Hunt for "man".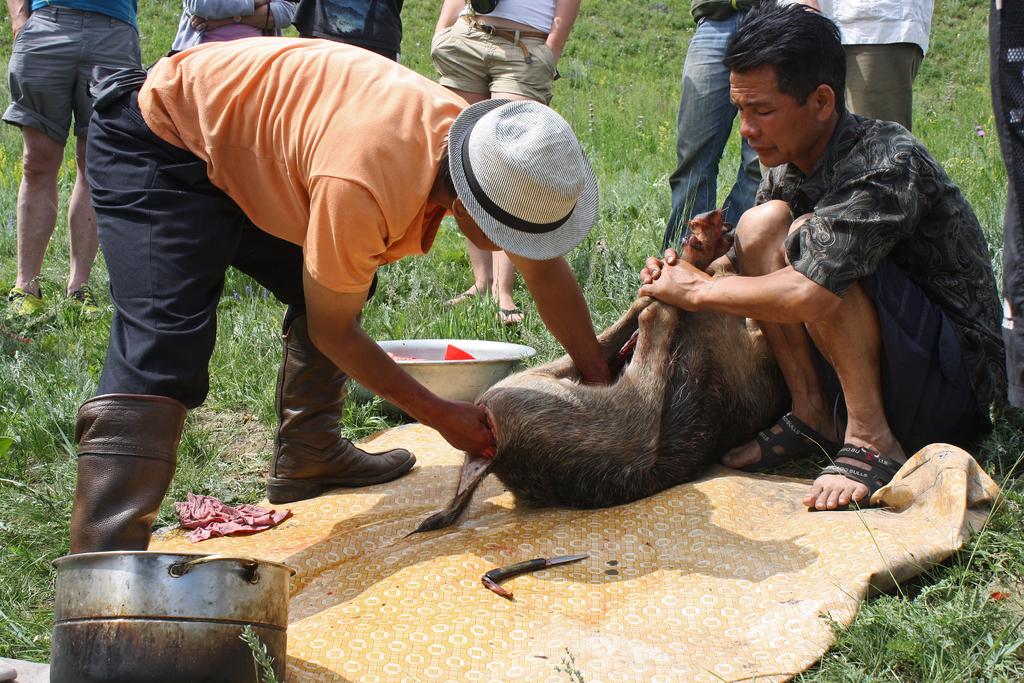
Hunted down at (x1=76, y1=37, x2=598, y2=552).
